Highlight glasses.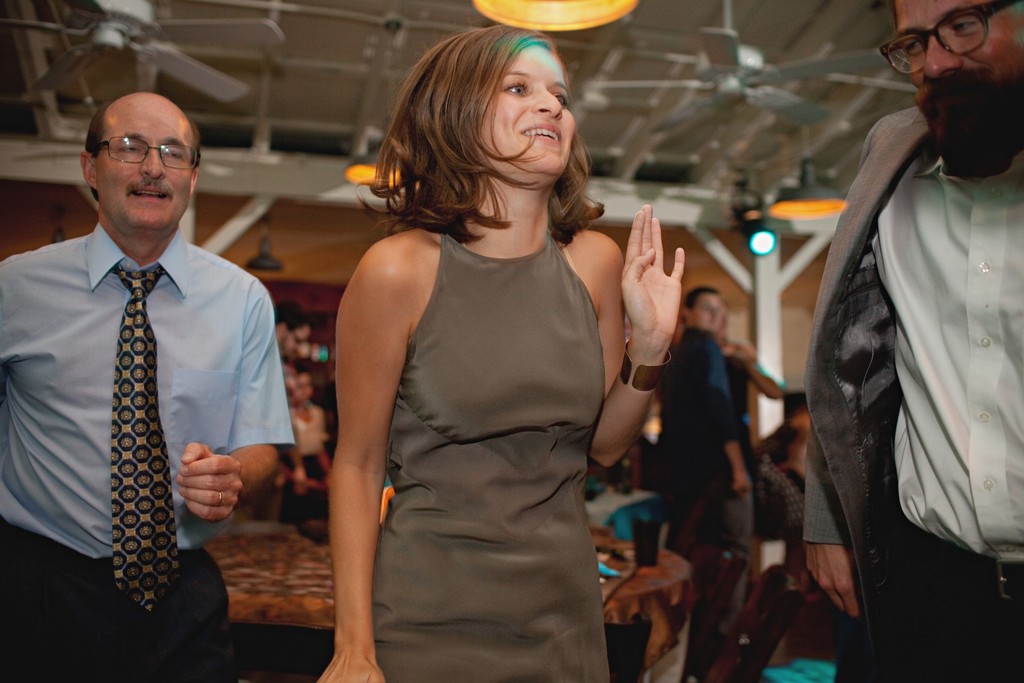
Highlighted region: <bbox>877, 0, 1020, 77</bbox>.
